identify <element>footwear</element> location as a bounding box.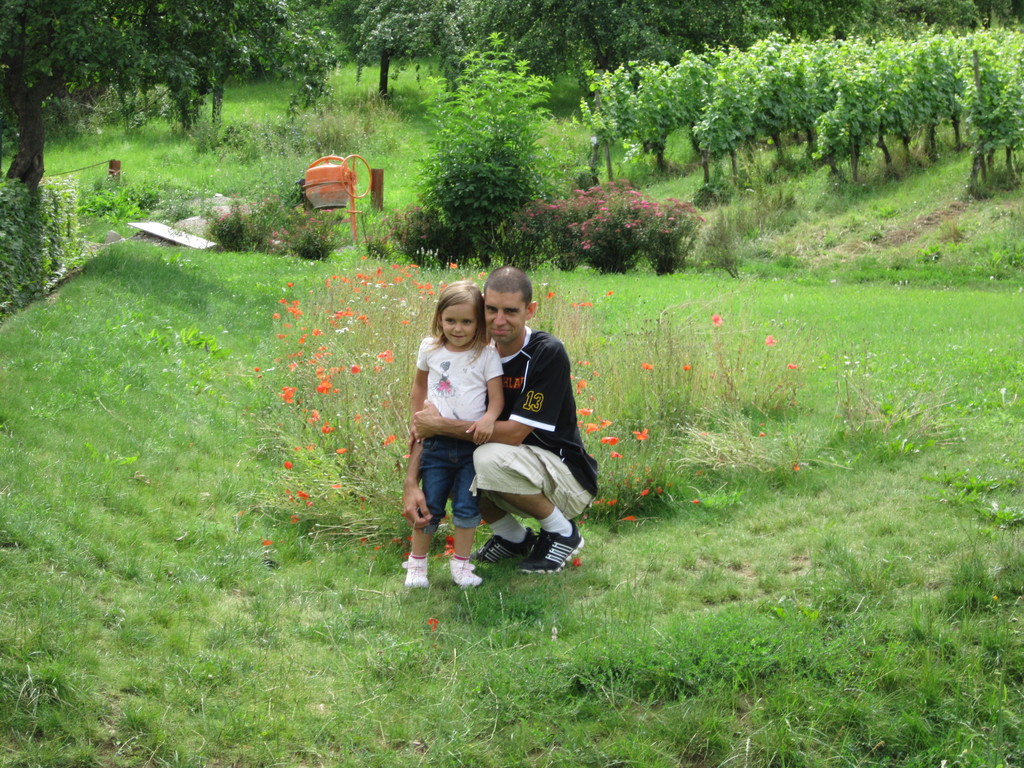
region(472, 525, 540, 563).
